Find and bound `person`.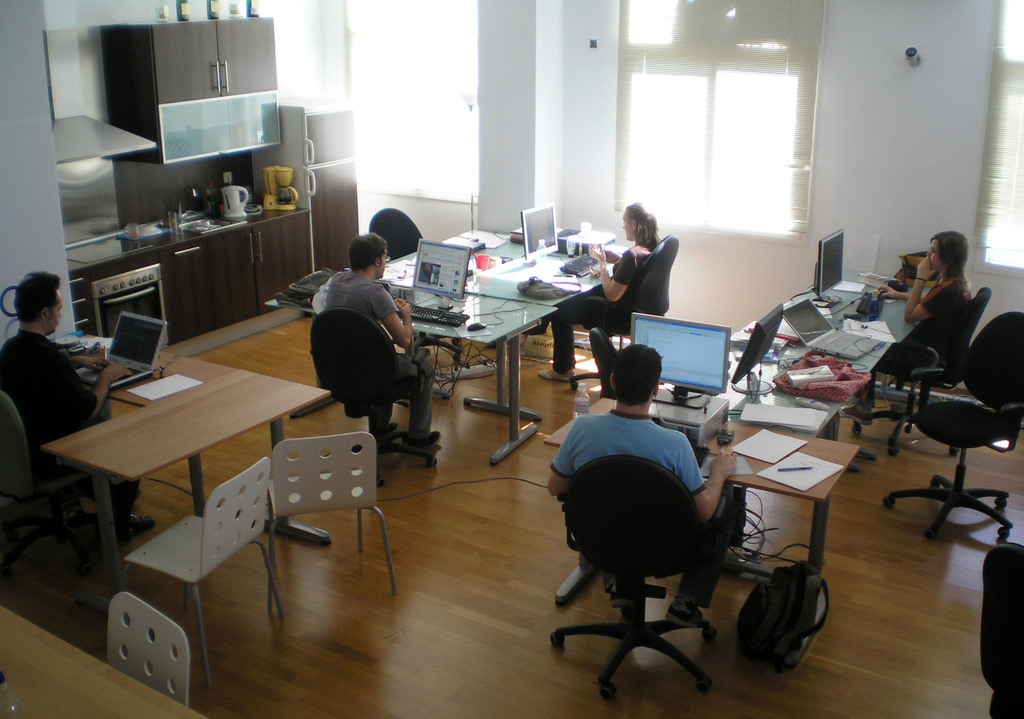
Bound: 545:347:739:625.
